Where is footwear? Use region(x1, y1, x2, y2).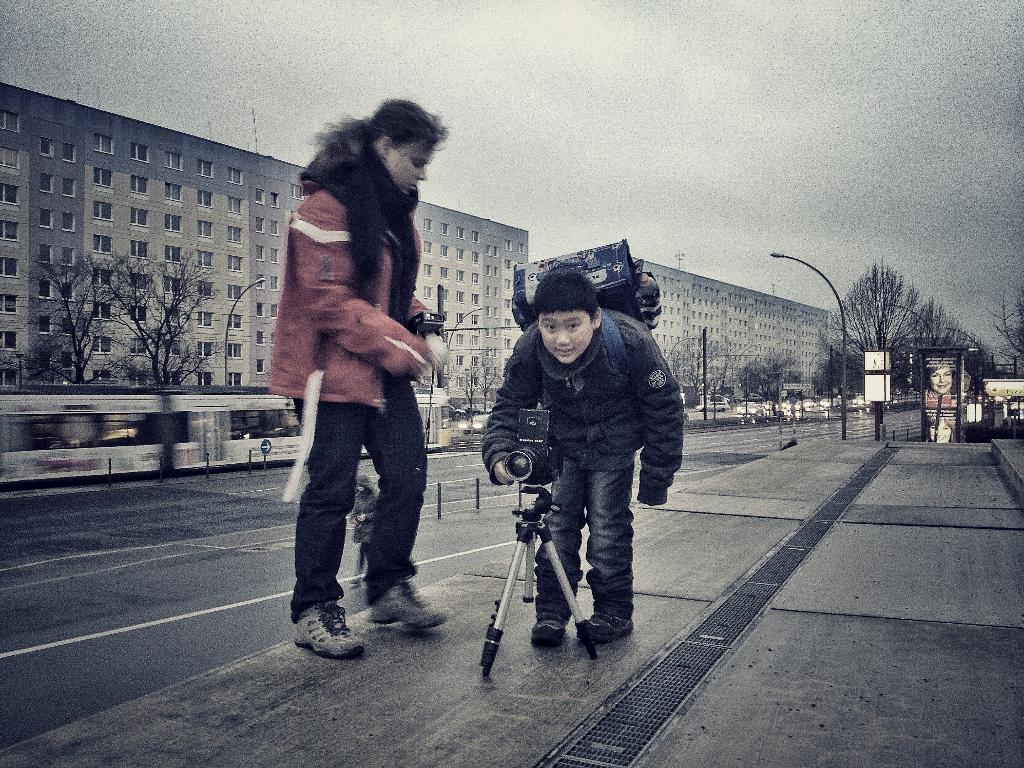
region(290, 589, 356, 672).
